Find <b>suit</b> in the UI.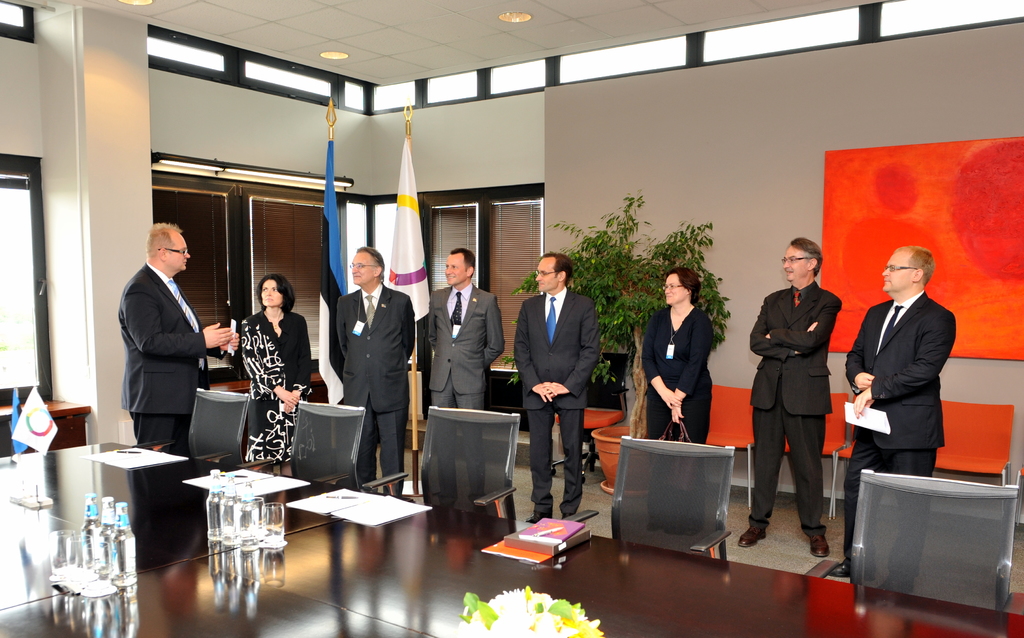
UI element at <region>511, 285, 601, 519</region>.
